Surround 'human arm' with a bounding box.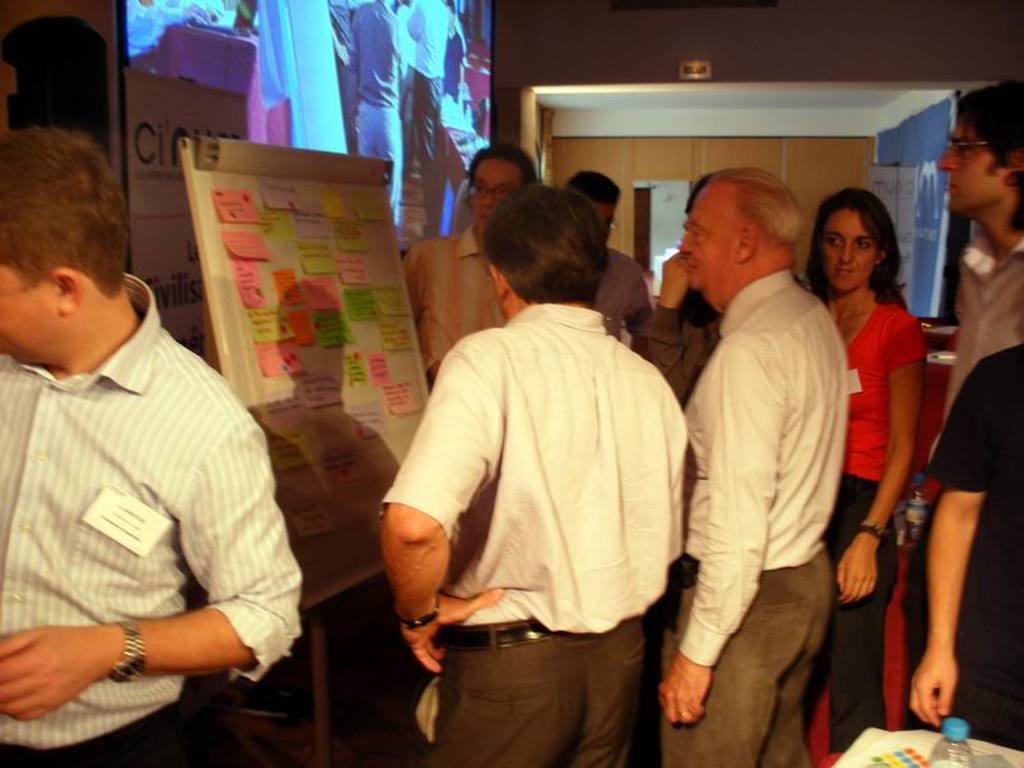
pyautogui.locateOnScreen(622, 268, 659, 330).
